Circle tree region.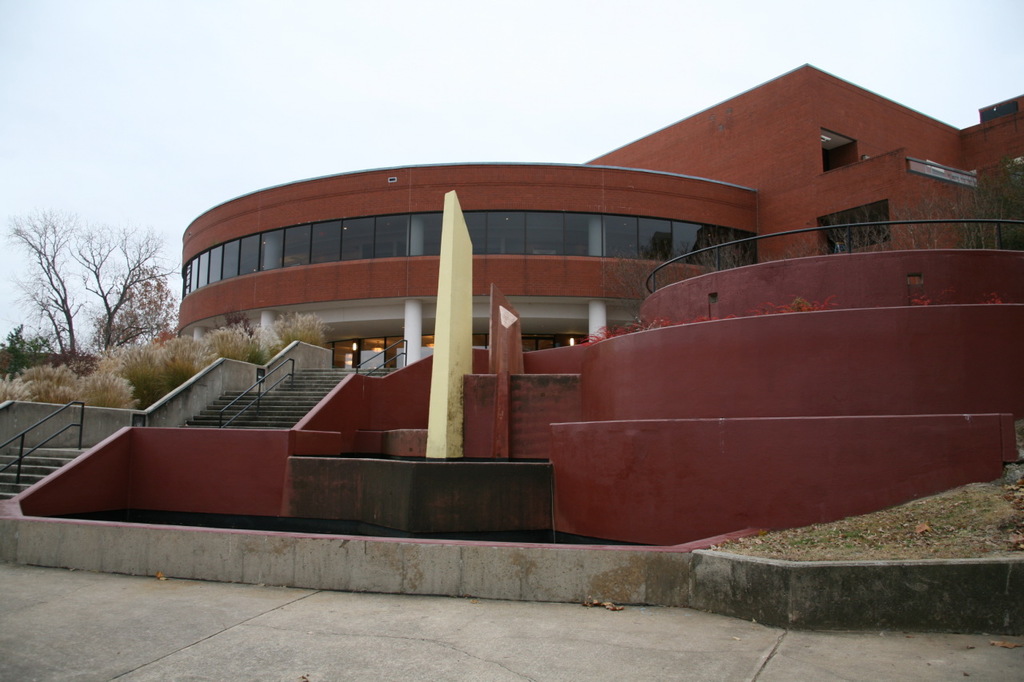
Region: (32,211,169,378).
